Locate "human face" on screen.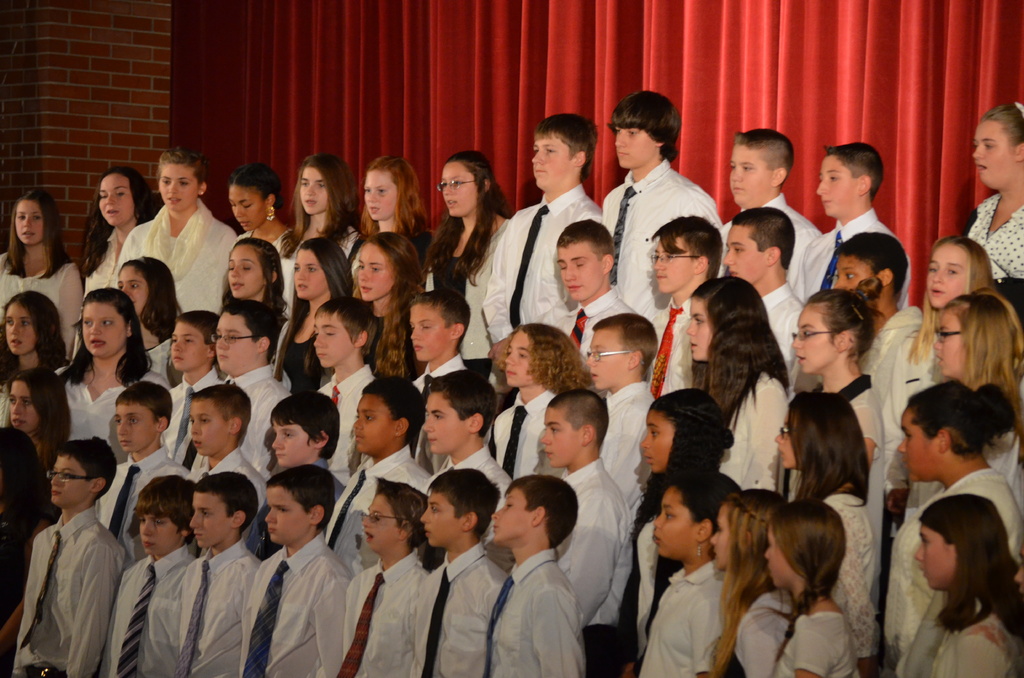
On screen at [220, 316, 259, 376].
